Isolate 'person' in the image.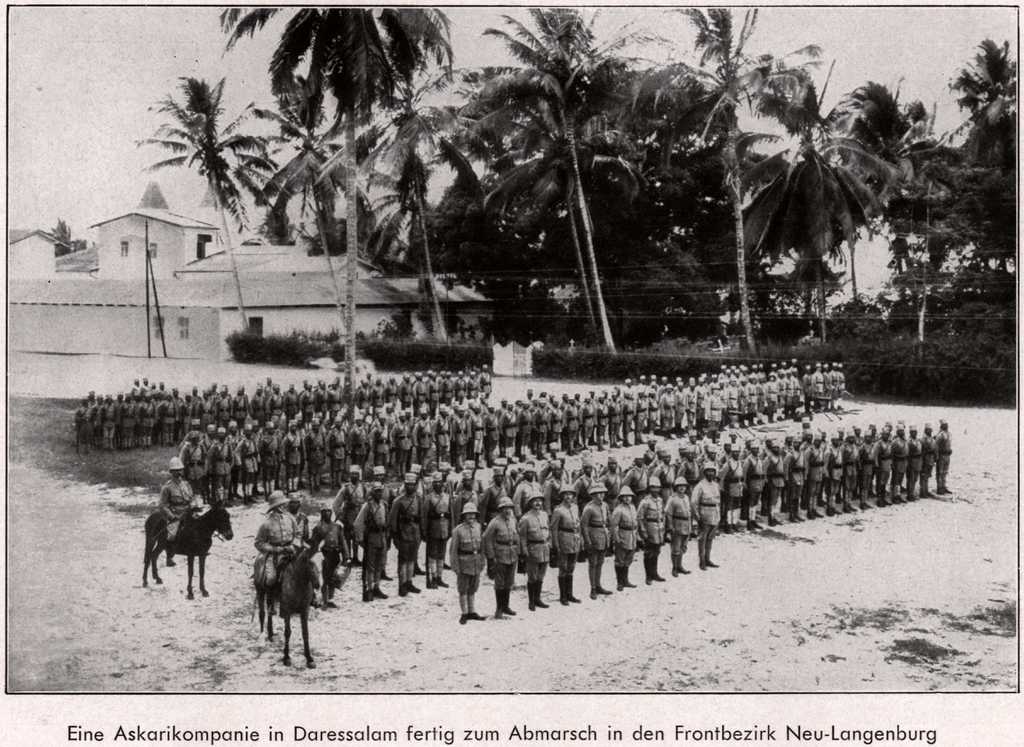
Isolated region: bbox=(216, 390, 232, 420).
